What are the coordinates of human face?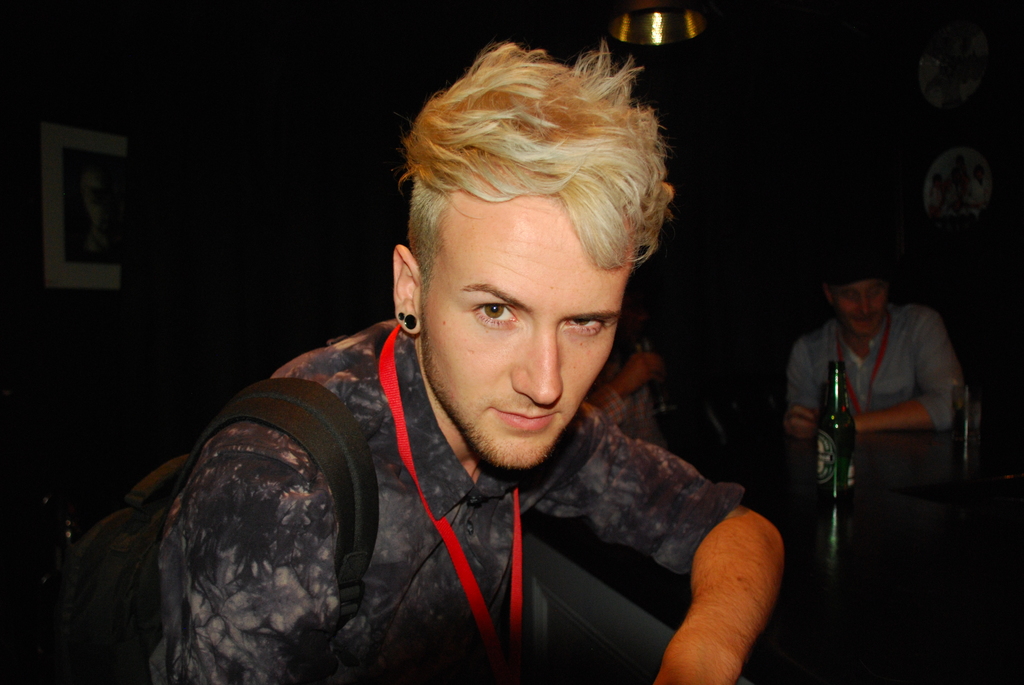
crop(836, 281, 887, 337).
